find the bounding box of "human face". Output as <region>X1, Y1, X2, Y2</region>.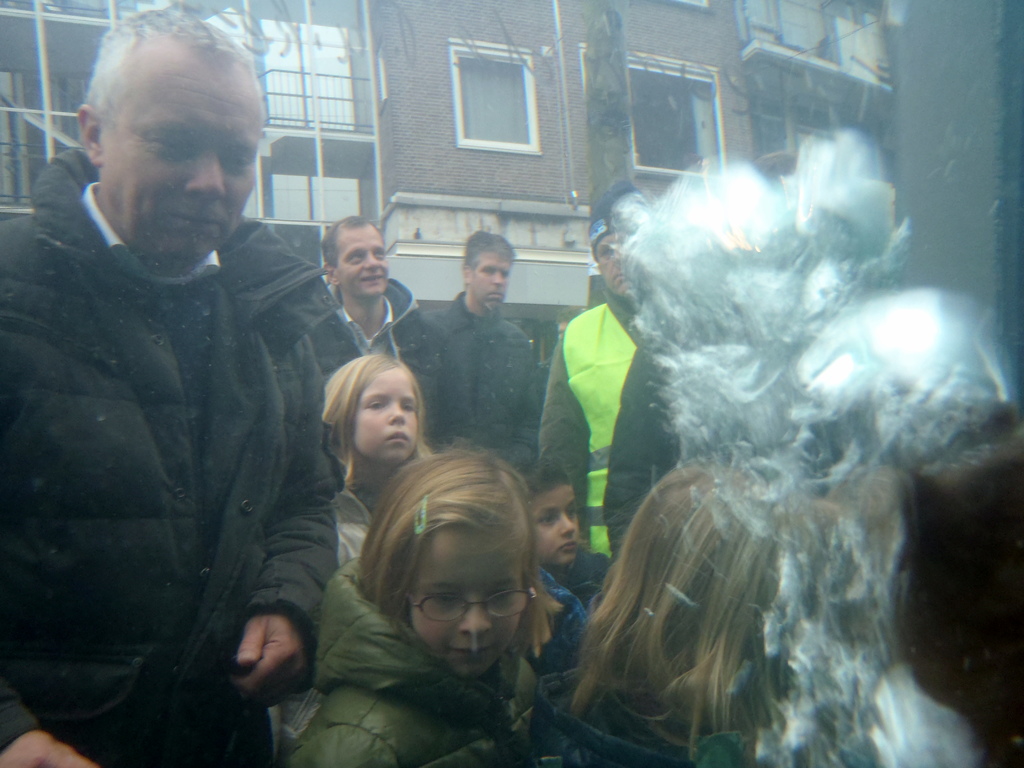
<region>338, 227, 388, 296</region>.
